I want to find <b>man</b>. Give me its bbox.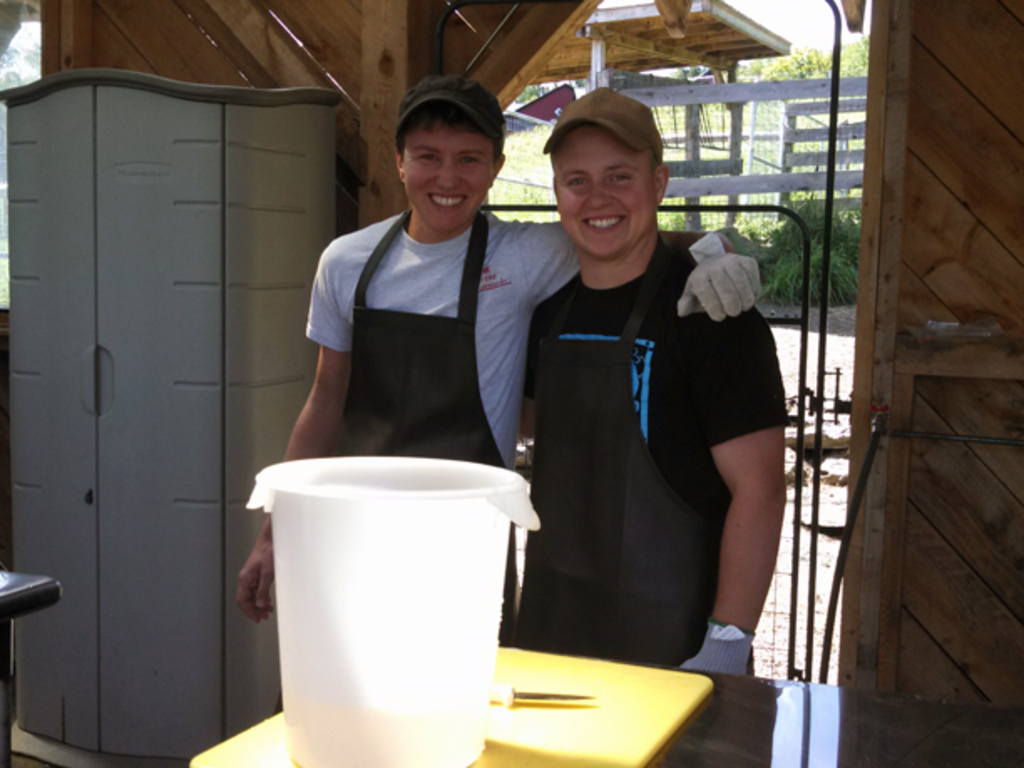
(228,77,763,622).
